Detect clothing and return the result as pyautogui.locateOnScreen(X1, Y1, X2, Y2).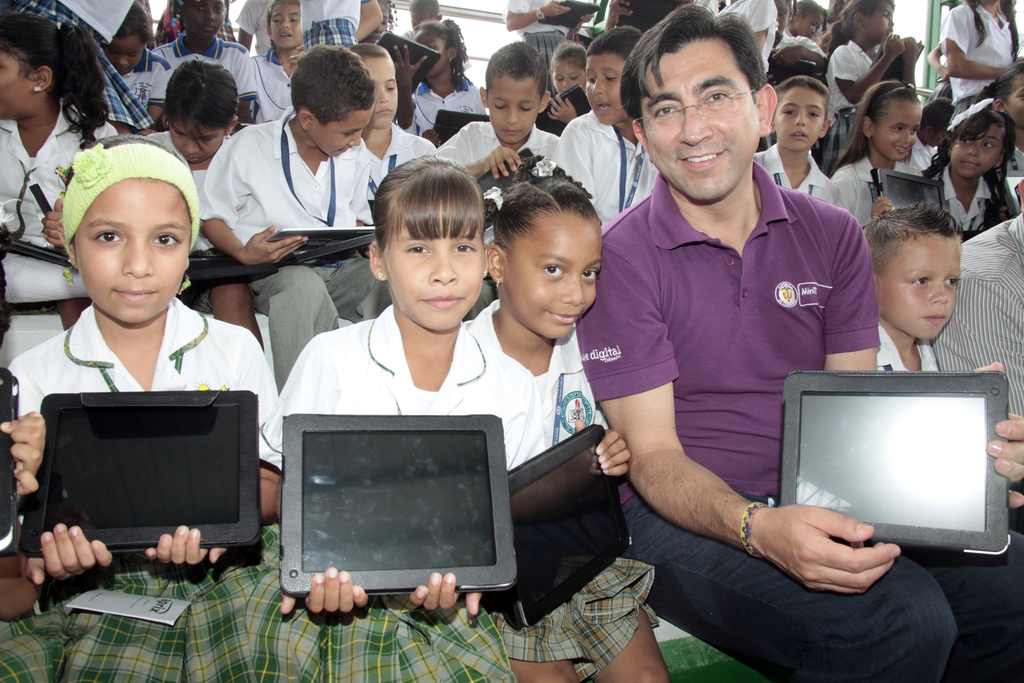
pyautogui.locateOnScreen(144, 31, 257, 109).
